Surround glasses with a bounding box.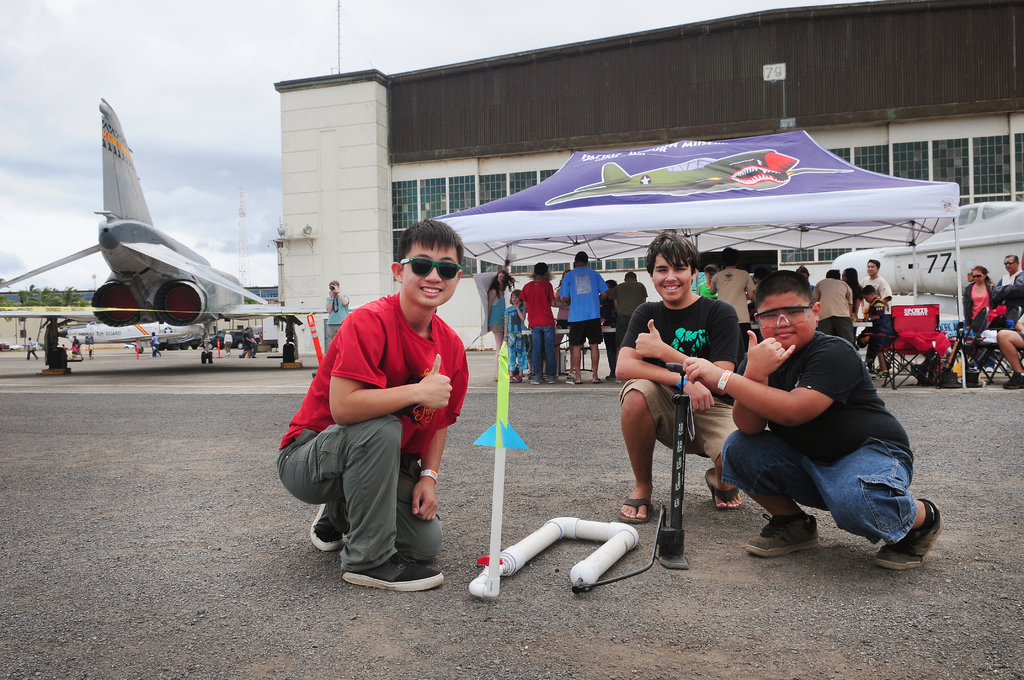
[left=399, top=256, right=462, bottom=284].
